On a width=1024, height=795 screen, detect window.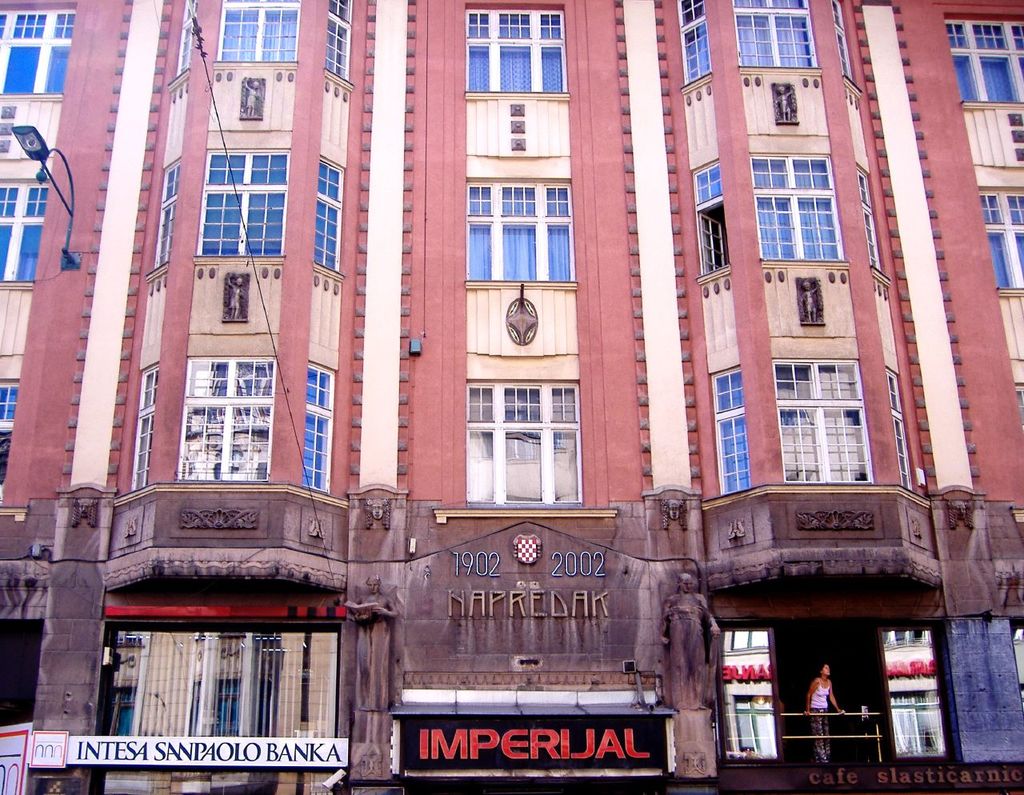
878/615/950/766.
